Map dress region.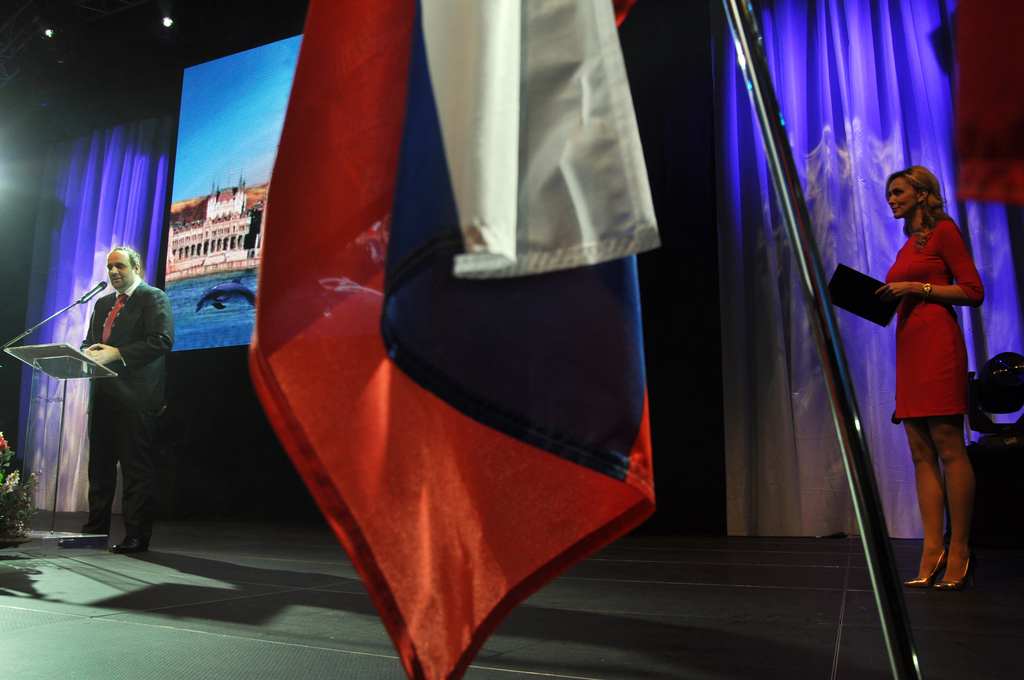
Mapped to 881/219/984/418.
